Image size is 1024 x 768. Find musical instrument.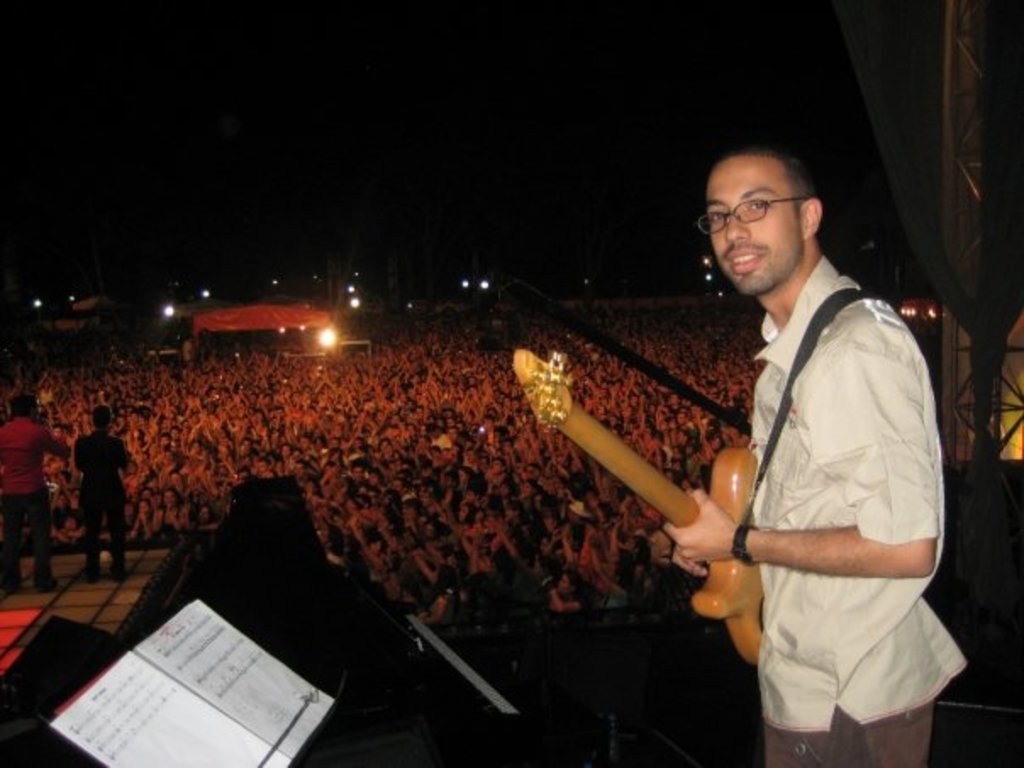
region(507, 341, 797, 646).
